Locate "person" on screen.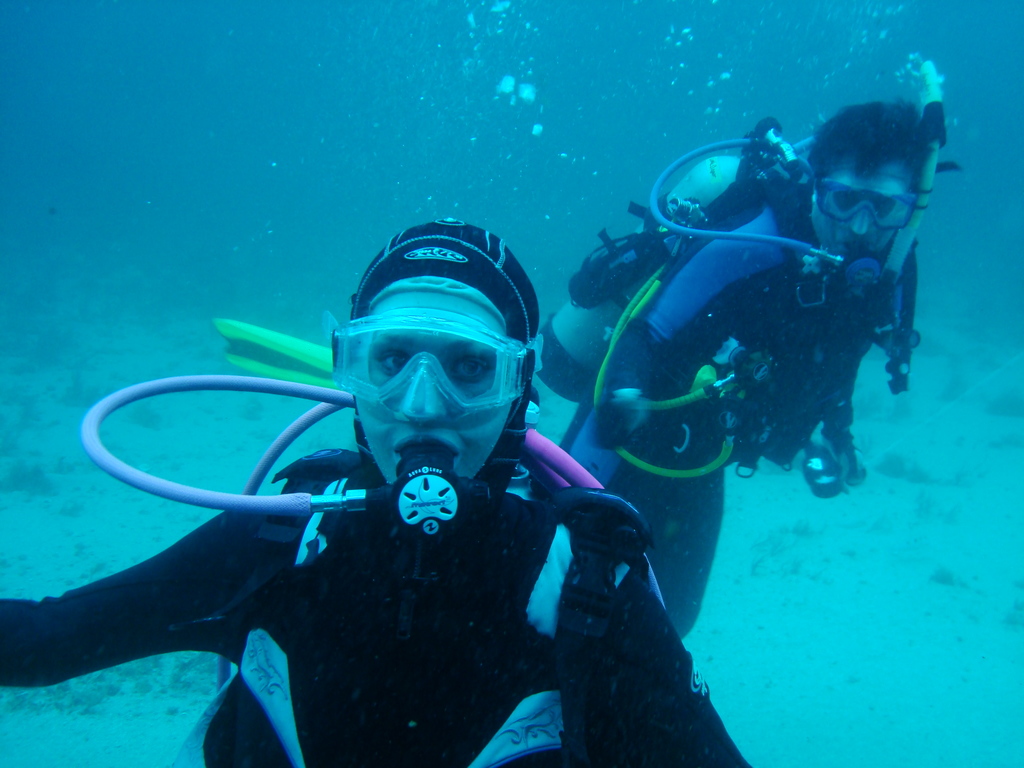
On screen at {"left": 0, "top": 212, "right": 788, "bottom": 767}.
